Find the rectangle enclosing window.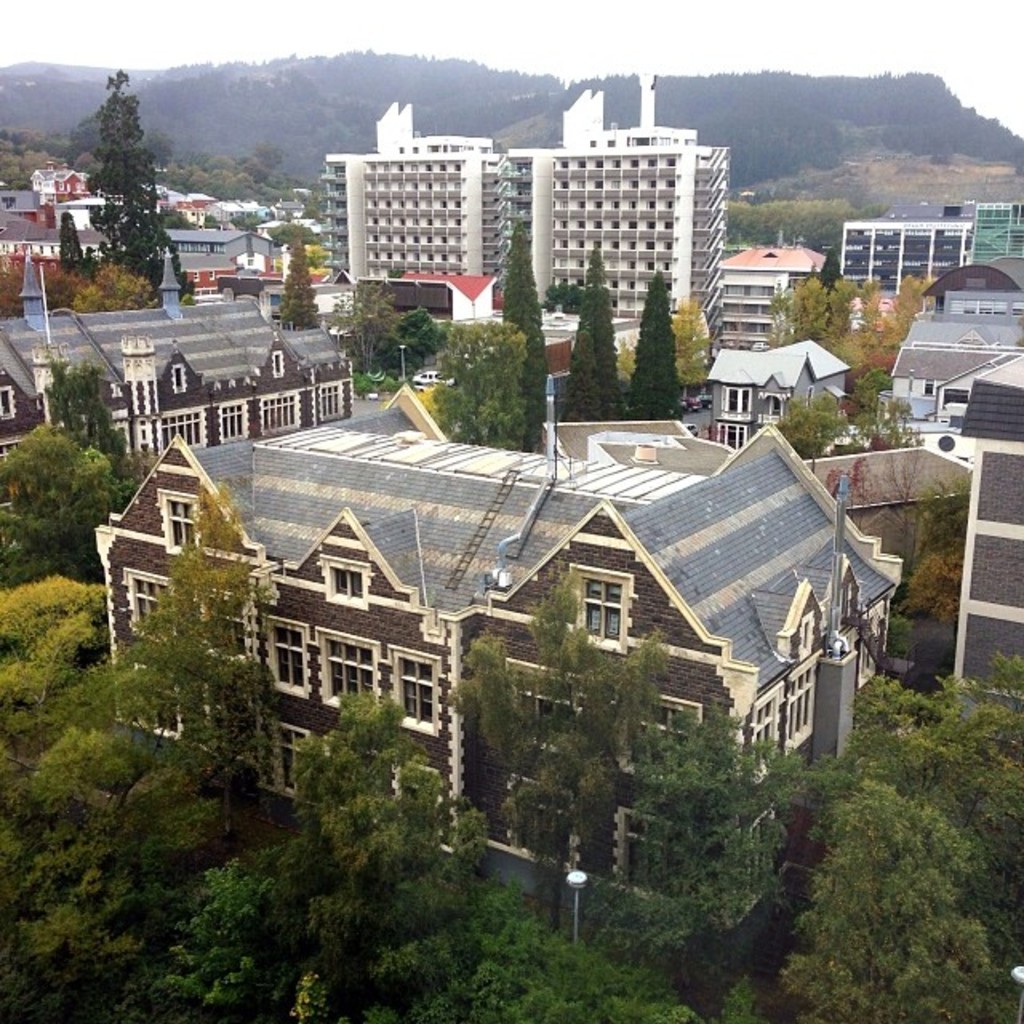
(245,718,310,787).
